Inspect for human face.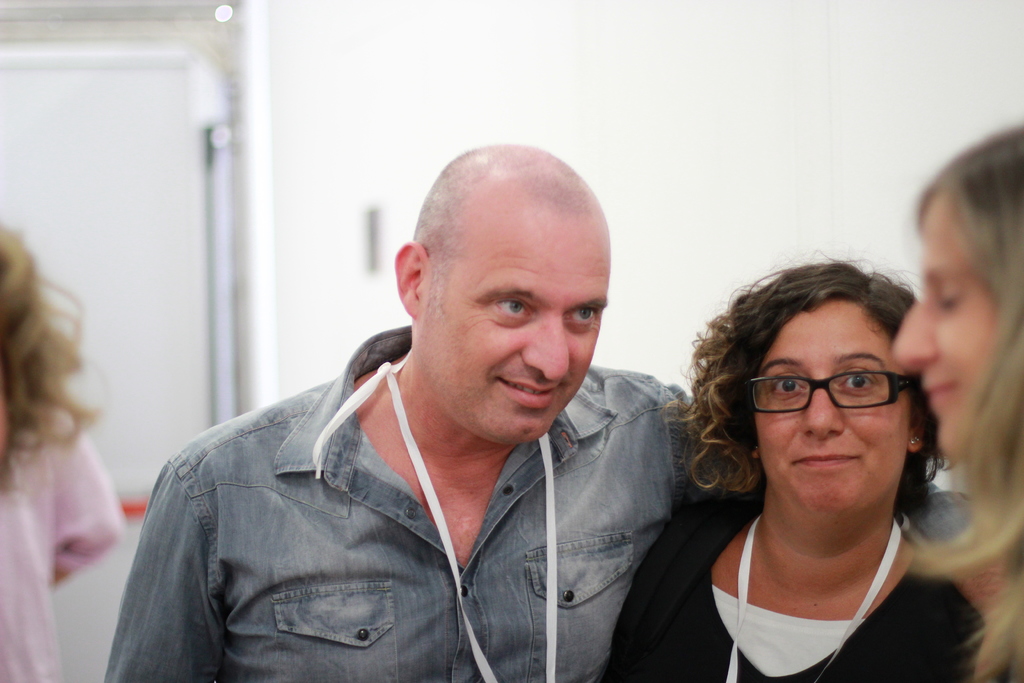
Inspection: [892,190,997,465].
